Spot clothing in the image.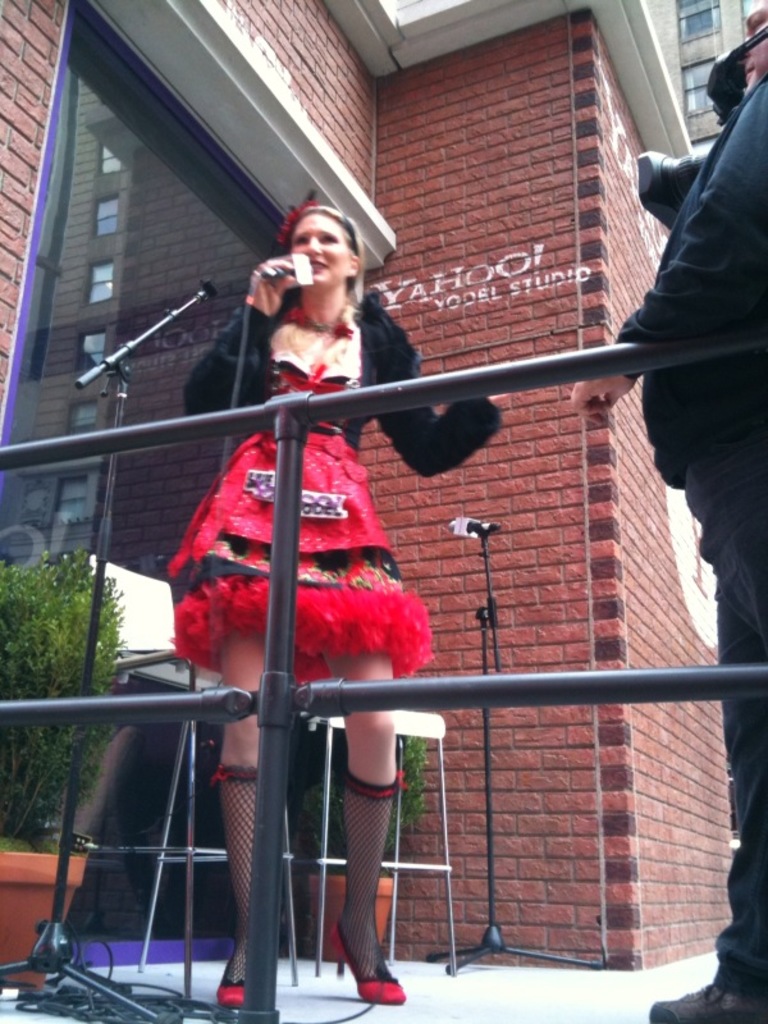
clothing found at detection(607, 86, 767, 1000).
